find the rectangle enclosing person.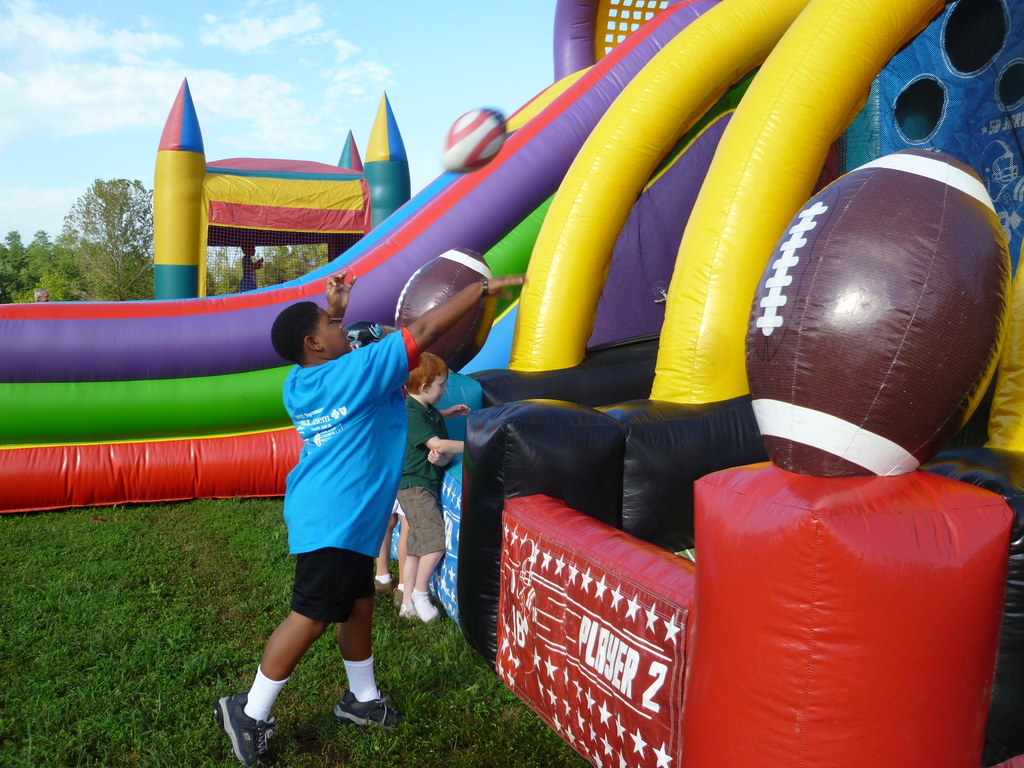
<box>211,270,527,767</box>.
